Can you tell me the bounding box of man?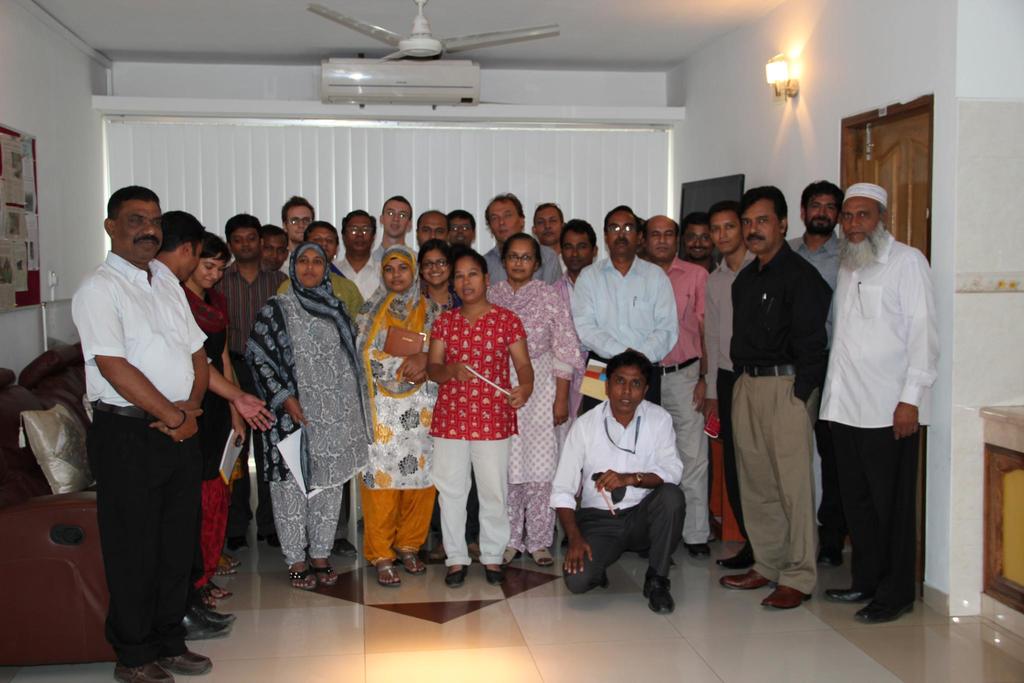
(529, 188, 561, 241).
